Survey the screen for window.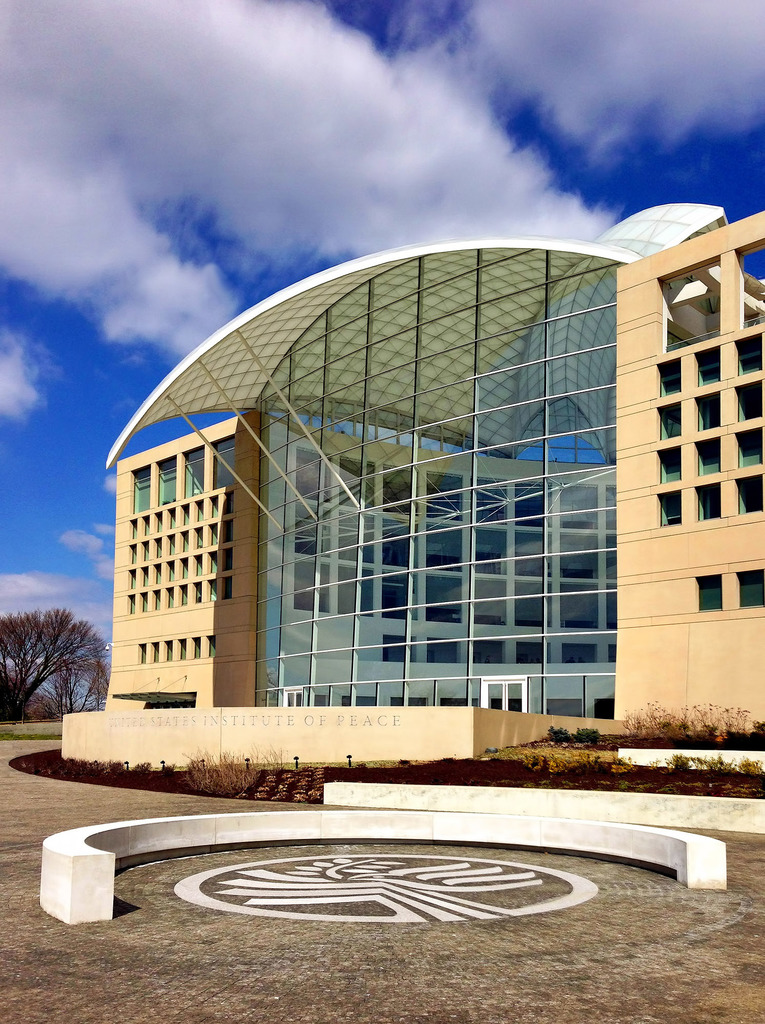
Survey found: 152,644,162,662.
